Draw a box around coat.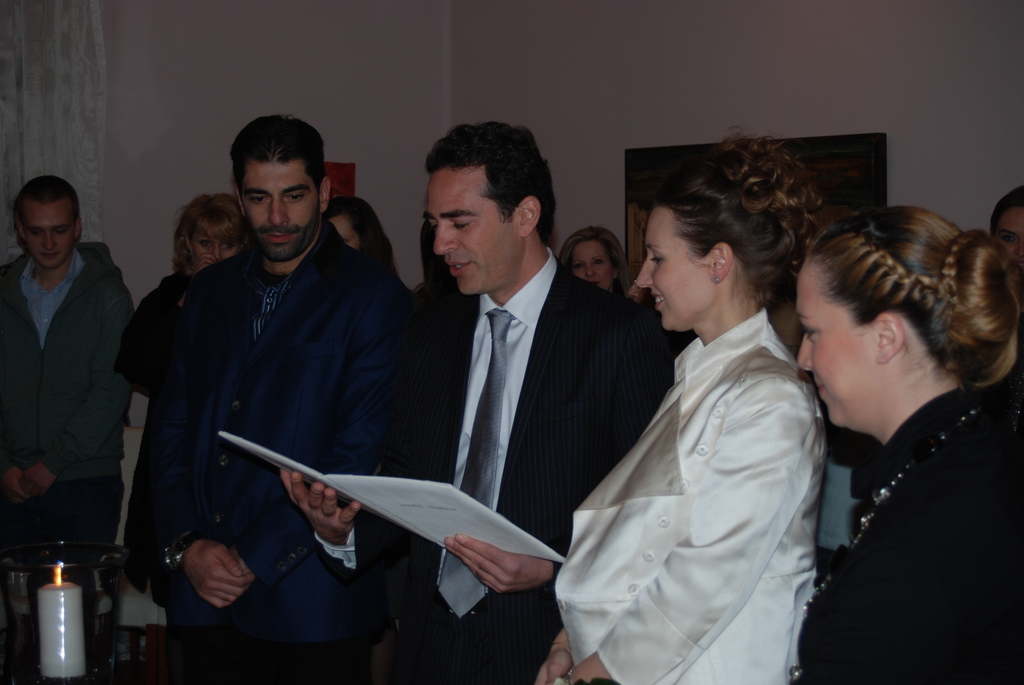
<box>319,243,691,684</box>.
